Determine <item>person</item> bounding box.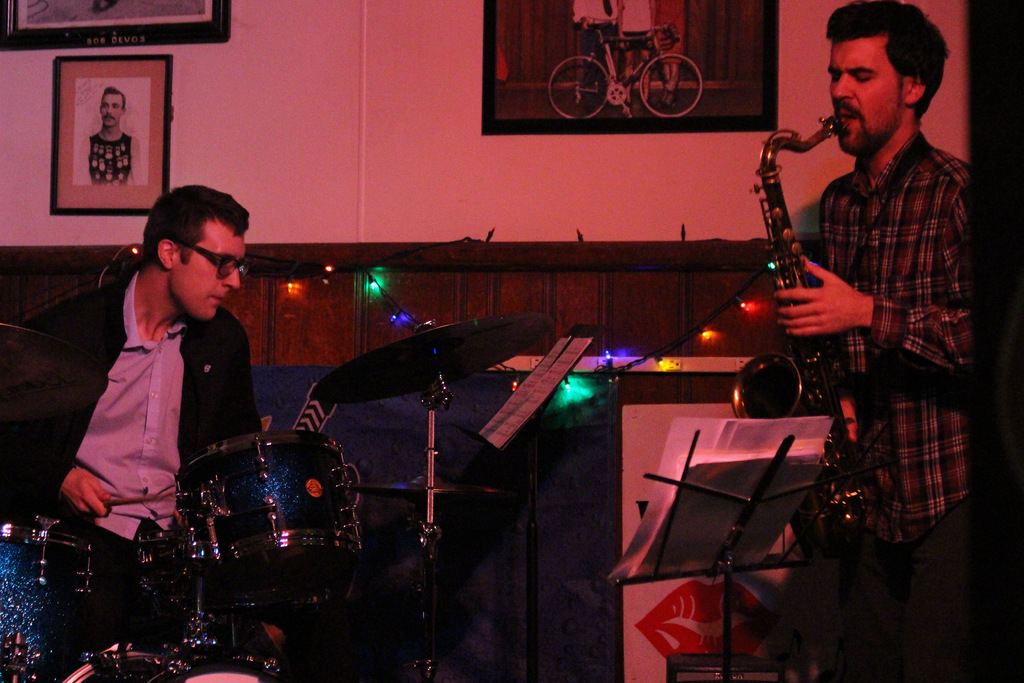
Determined: 779,0,972,682.
